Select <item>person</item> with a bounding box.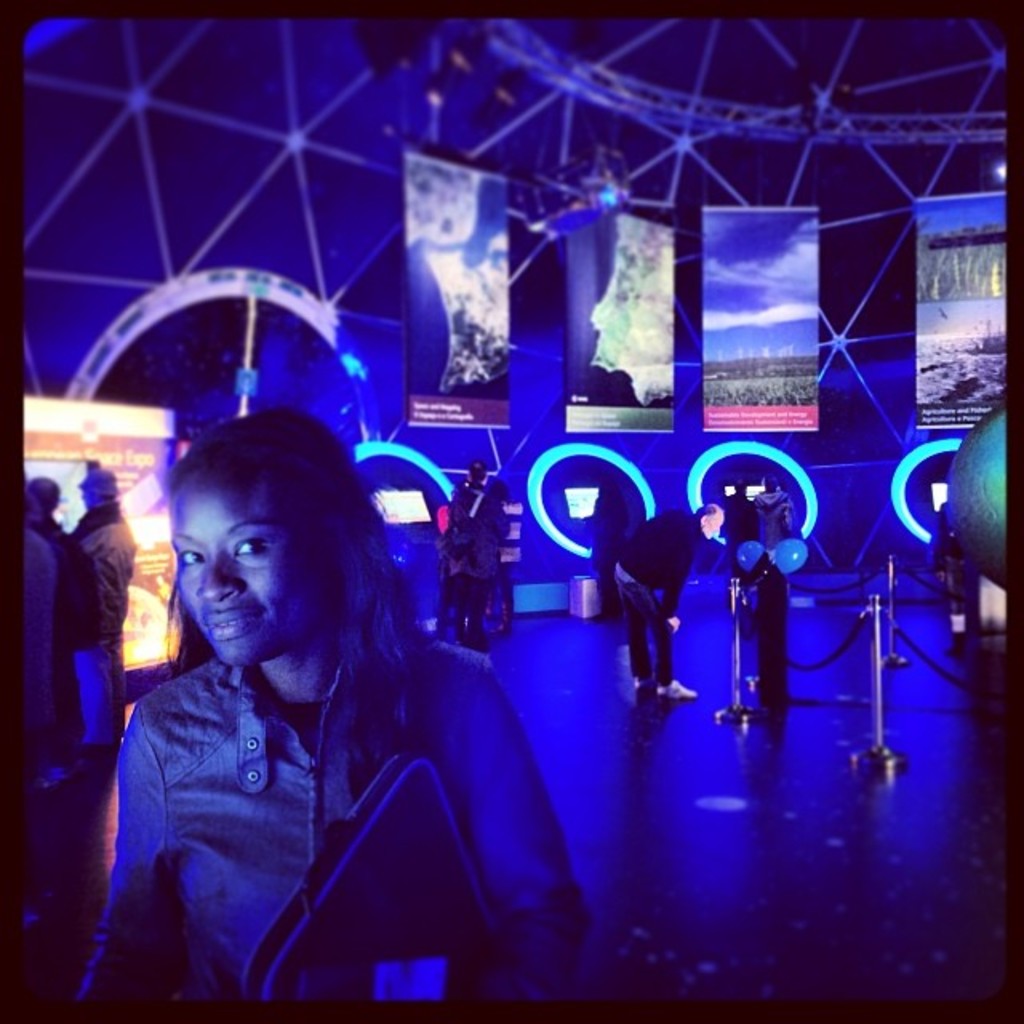
<bbox>22, 478, 102, 770</bbox>.
